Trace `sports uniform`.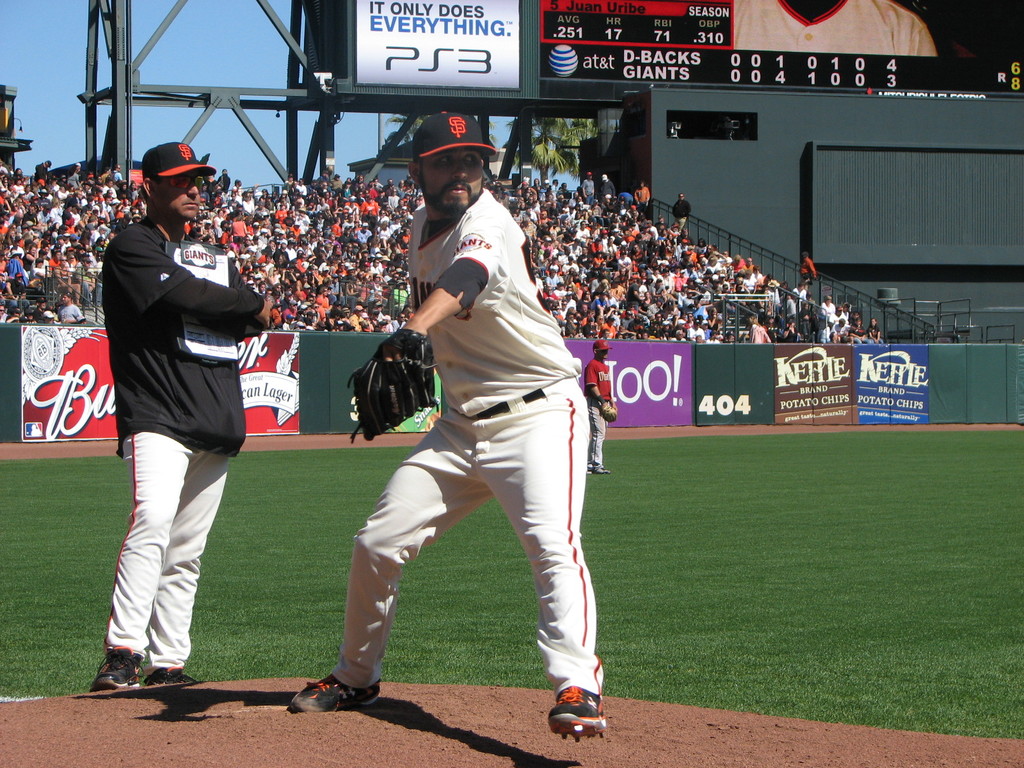
Traced to 96:207:273:671.
